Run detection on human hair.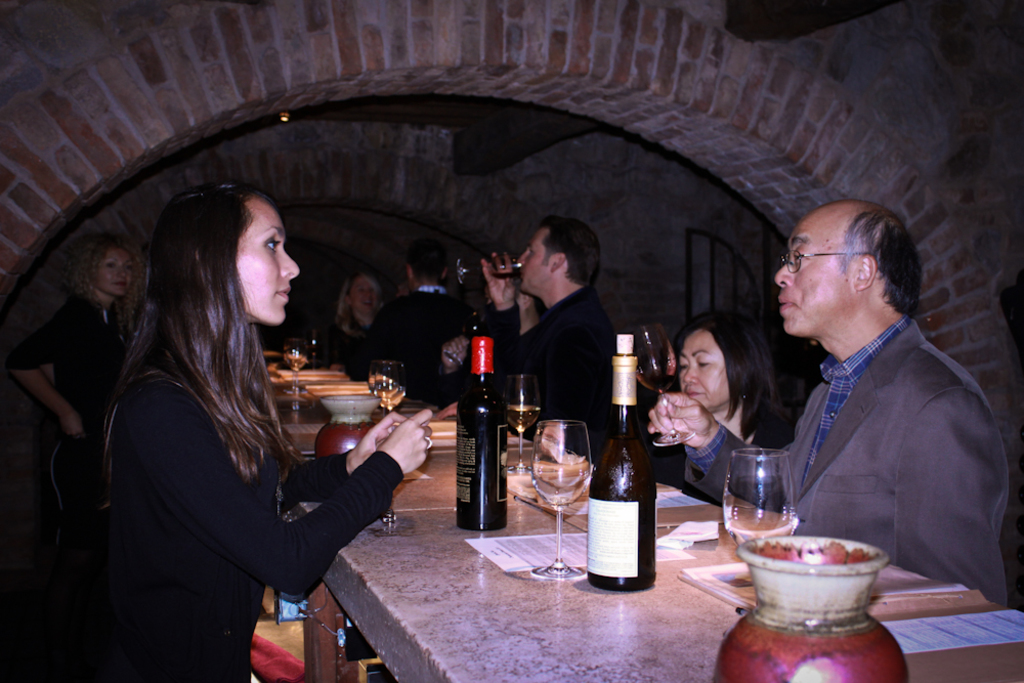
Result: [x1=841, y1=205, x2=916, y2=308].
